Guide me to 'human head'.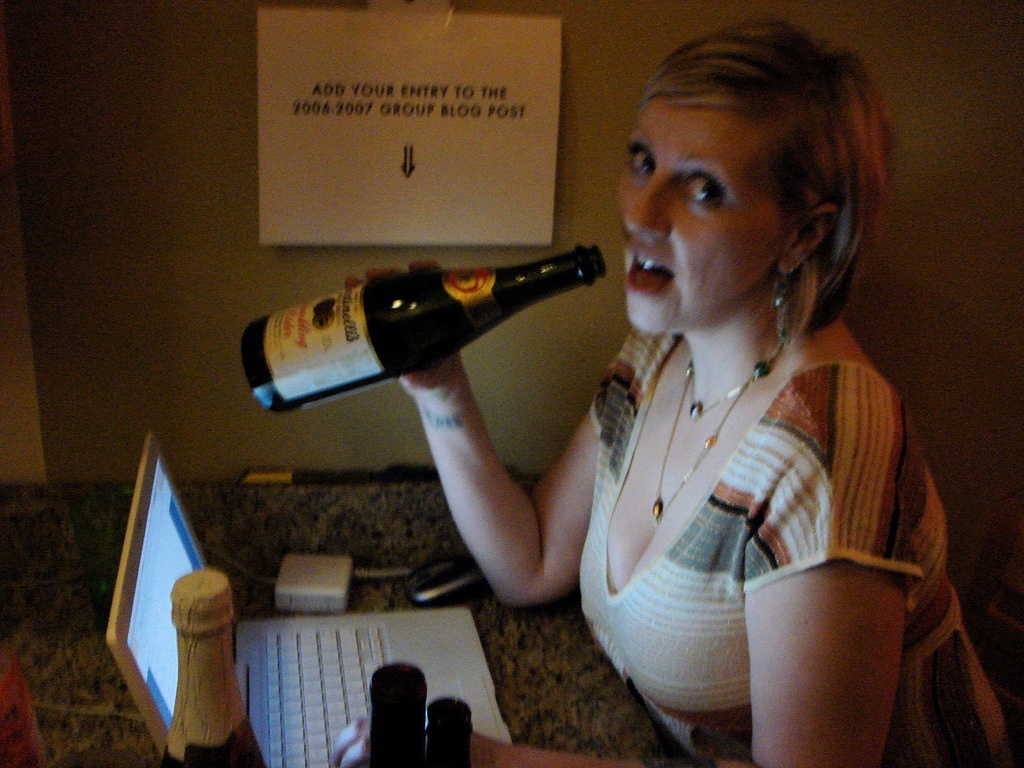
Guidance: <region>609, 29, 888, 378</region>.
